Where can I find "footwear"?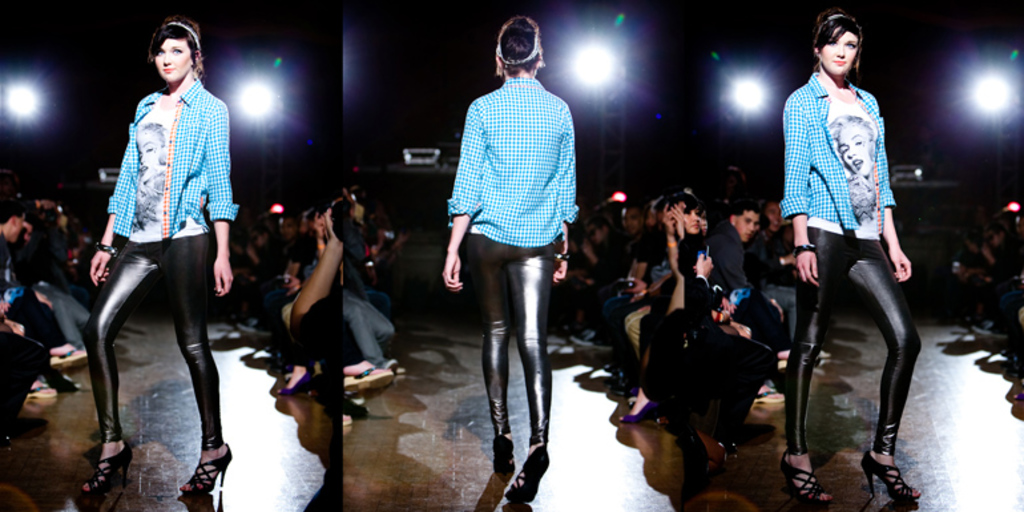
You can find it at [504, 444, 556, 504].
